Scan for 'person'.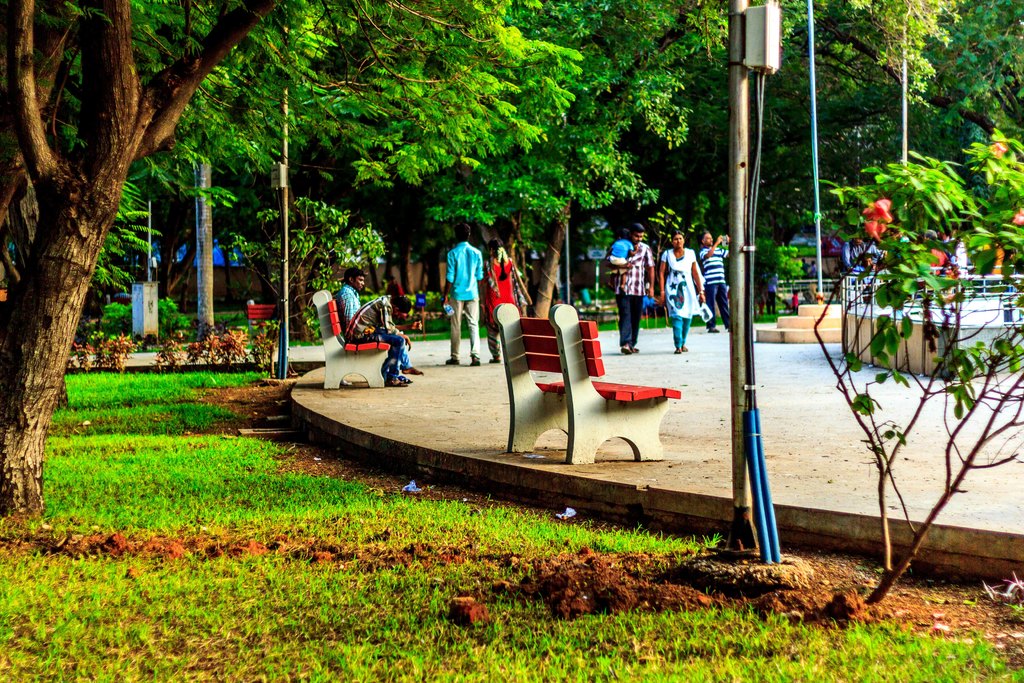
Scan result: {"left": 614, "top": 224, "right": 655, "bottom": 353}.
